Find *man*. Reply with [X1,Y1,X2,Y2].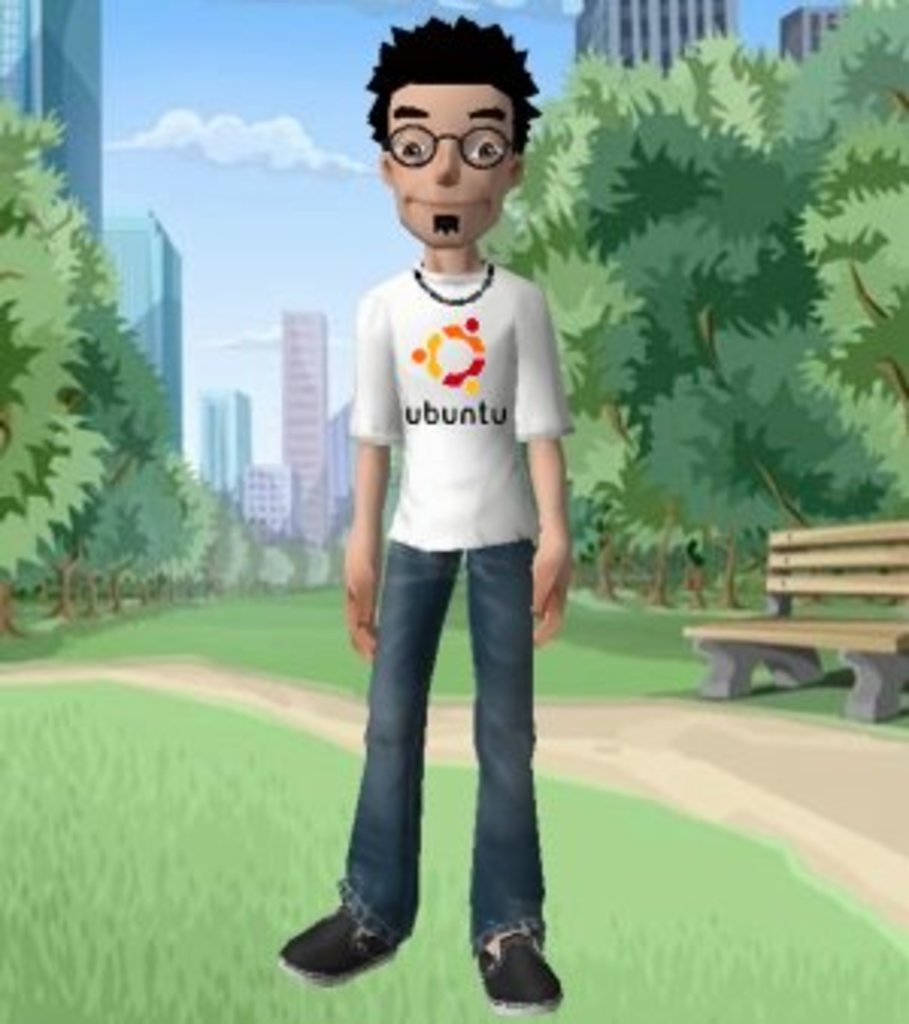
[303,30,603,1018].
